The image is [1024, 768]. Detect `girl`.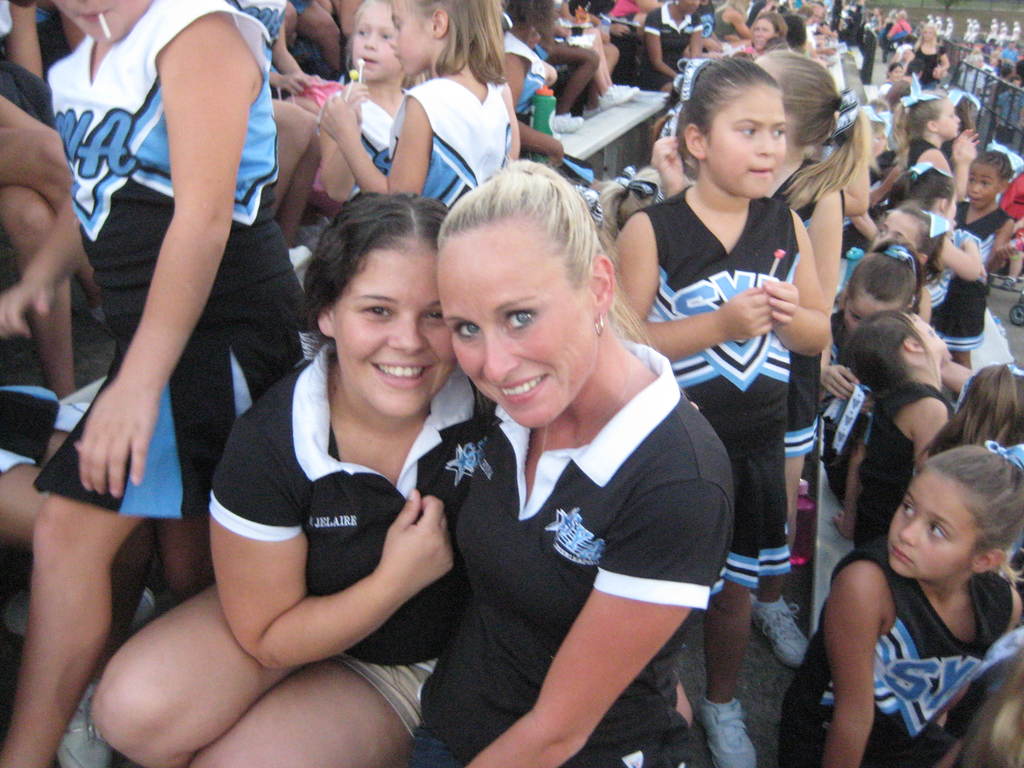
Detection: crop(319, 0, 519, 212).
